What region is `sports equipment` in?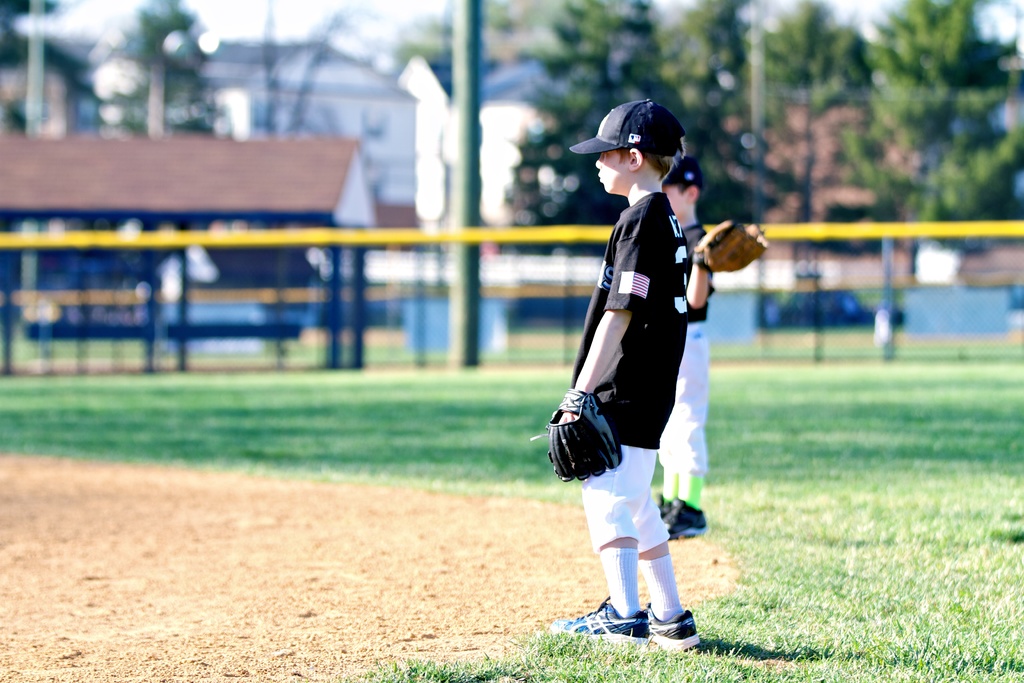
region(637, 607, 706, 654).
